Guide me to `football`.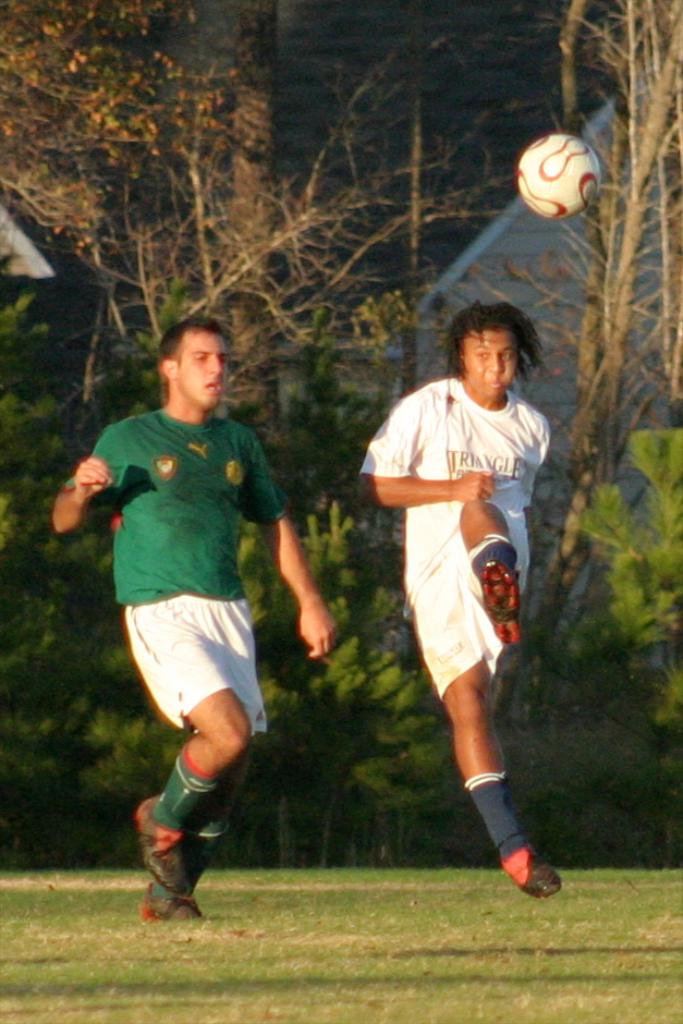
Guidance: {"x1": 520, "y1": 131, "x2": 605, "y2": 222}.
